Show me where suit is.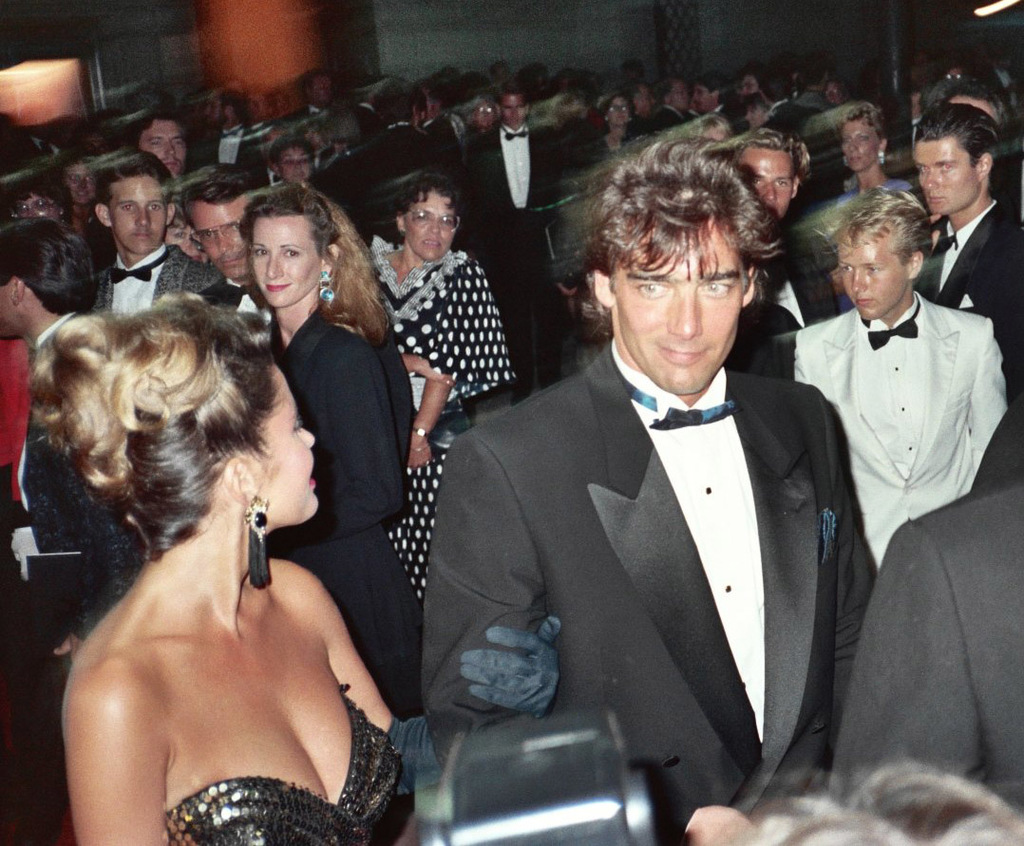
suit is at box(291, 316, 406, 682).
